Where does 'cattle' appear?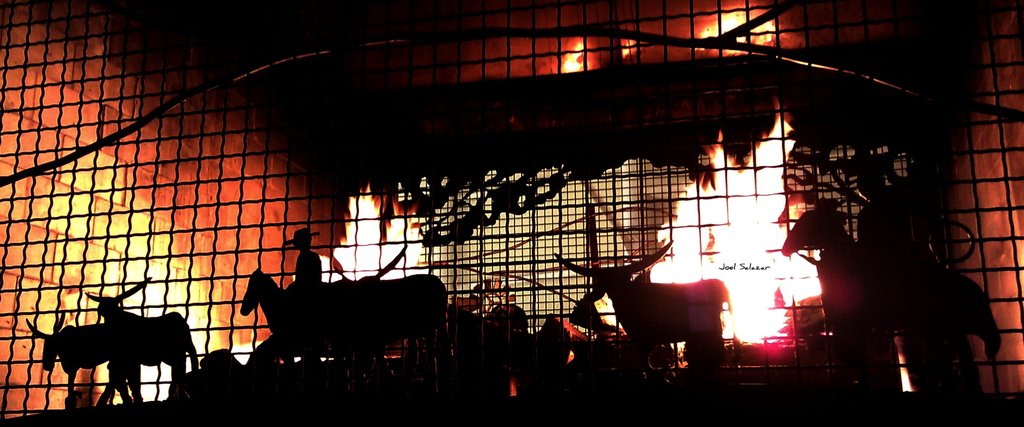
Appears at (left=330, top=245, right=442, bottom=371).
